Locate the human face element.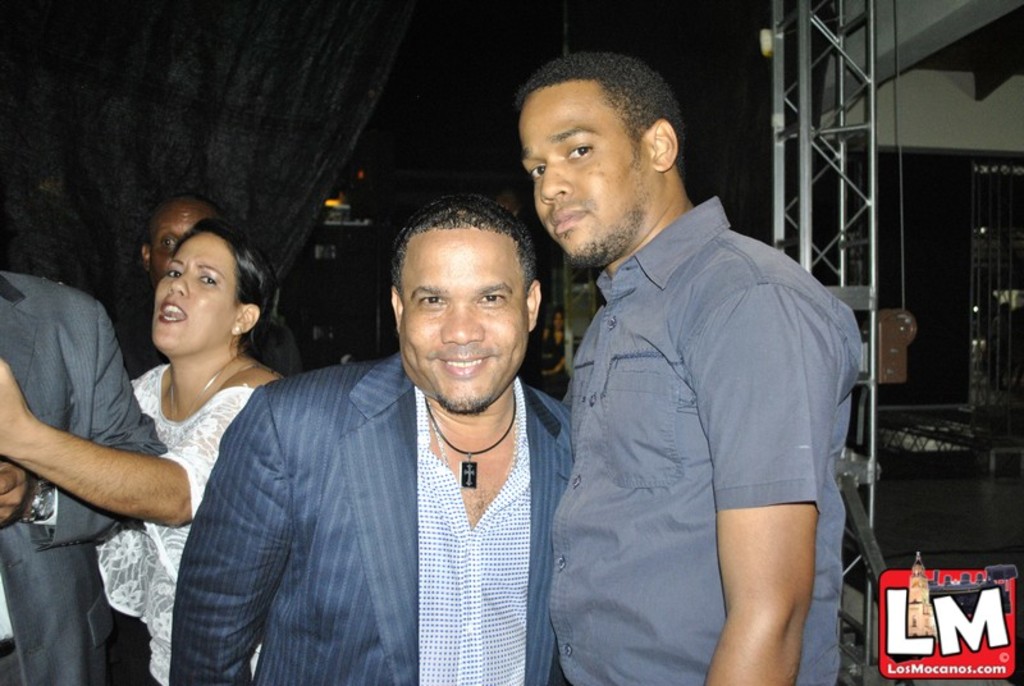
Element bbox: locate(143, 207, 215, 284).
